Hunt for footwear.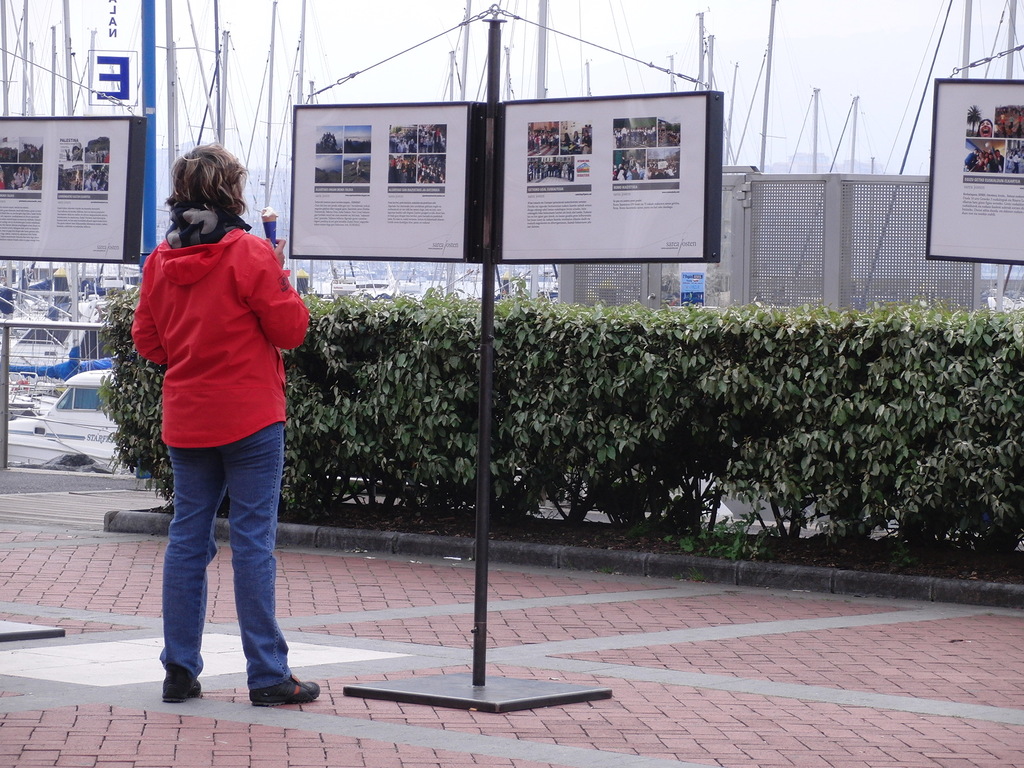
Hunted down at (left=161, top=685, right=202, bottom=701).
